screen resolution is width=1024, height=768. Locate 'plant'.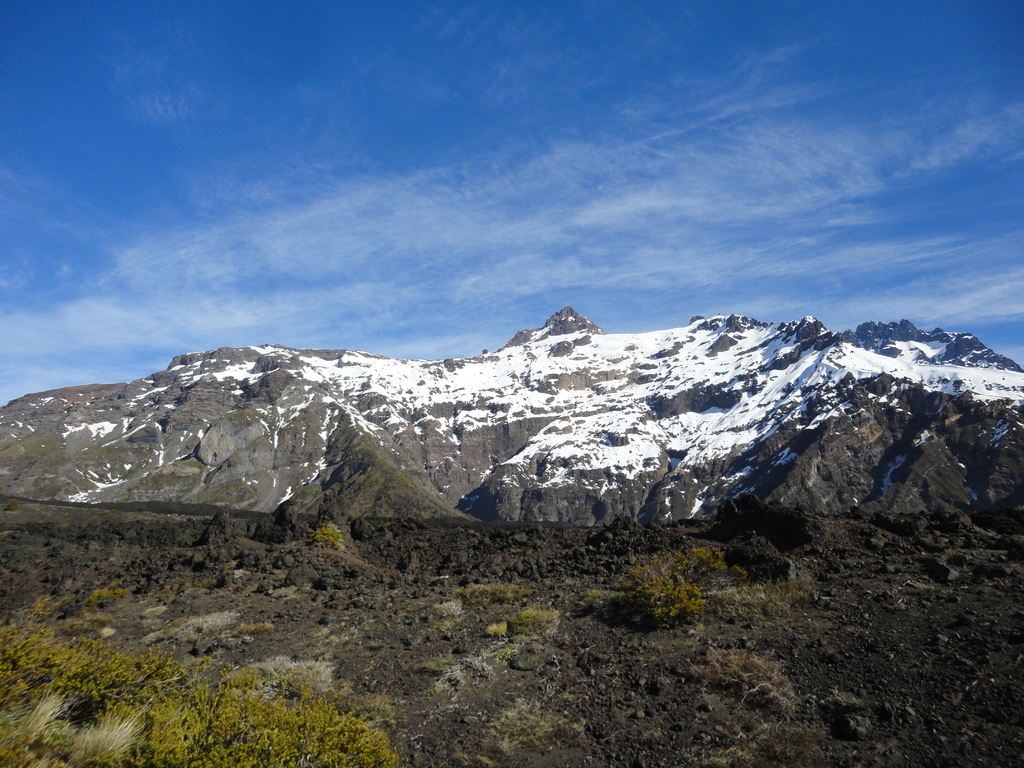
<box>485,618,510,641</box>.
